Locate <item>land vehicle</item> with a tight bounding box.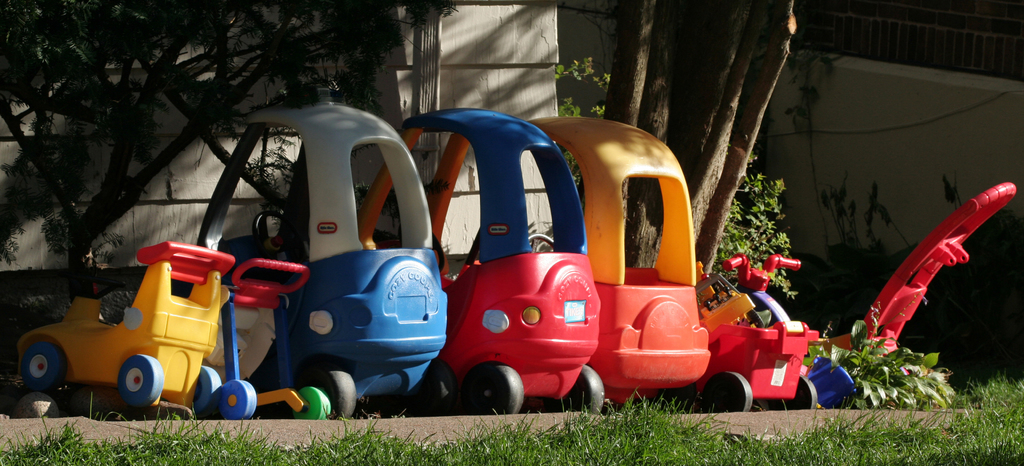
696 247 825 417.
